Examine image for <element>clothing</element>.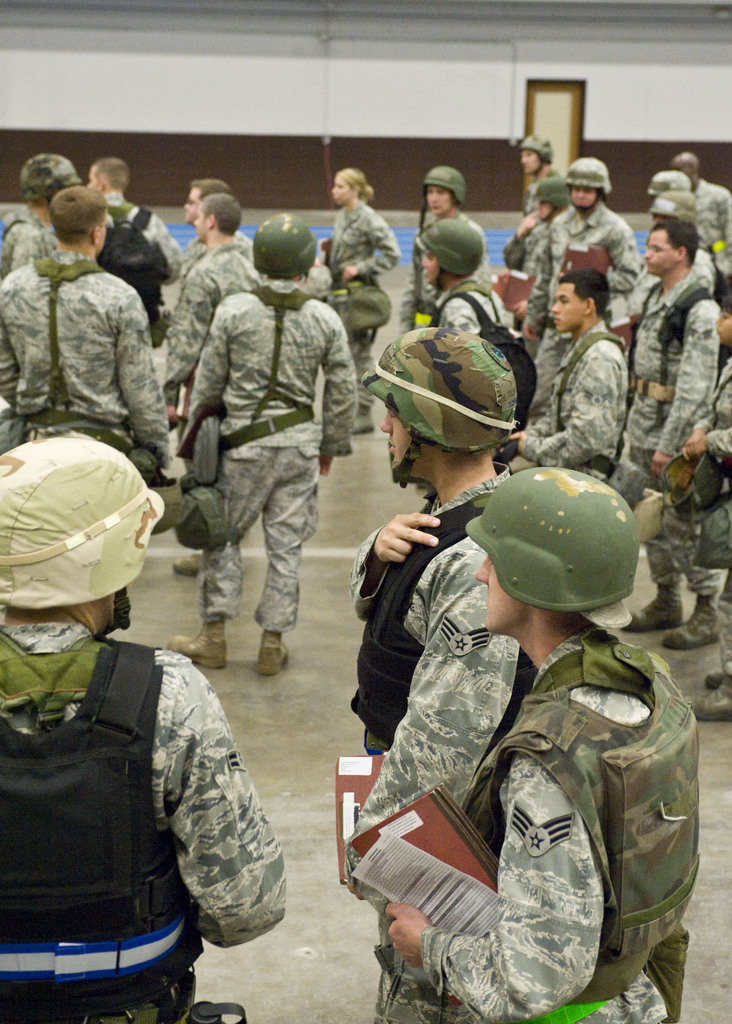
Examination result: detection(198, 294, 354, 627).
